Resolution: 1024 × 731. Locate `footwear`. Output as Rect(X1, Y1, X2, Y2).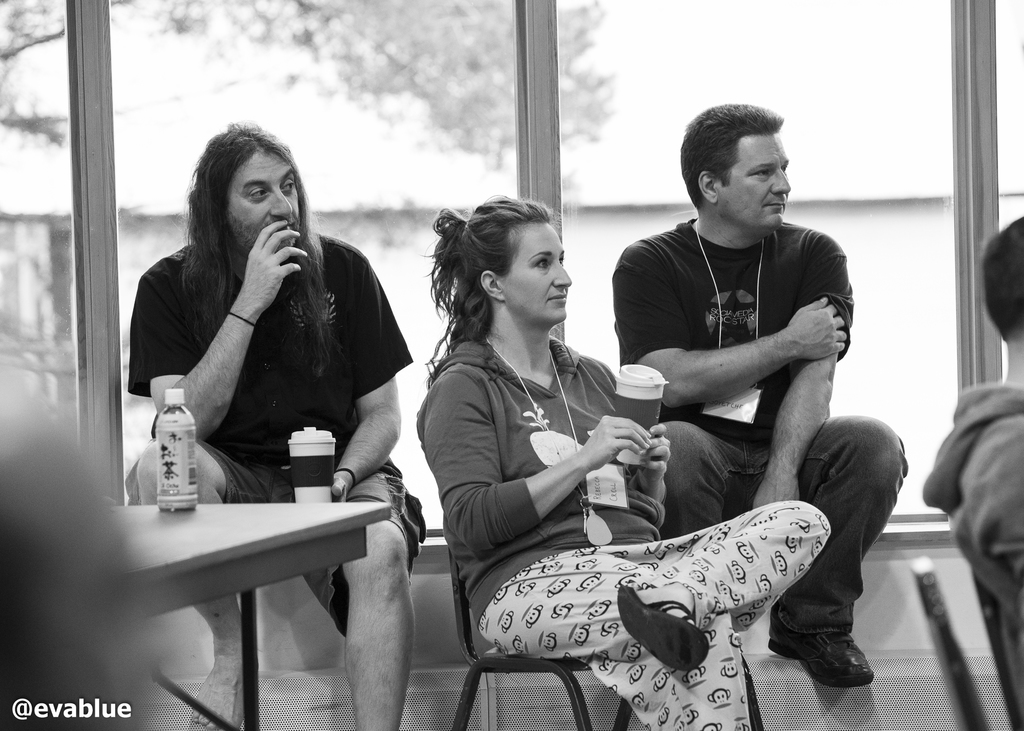
Rect(768, 609, 875, 689).
